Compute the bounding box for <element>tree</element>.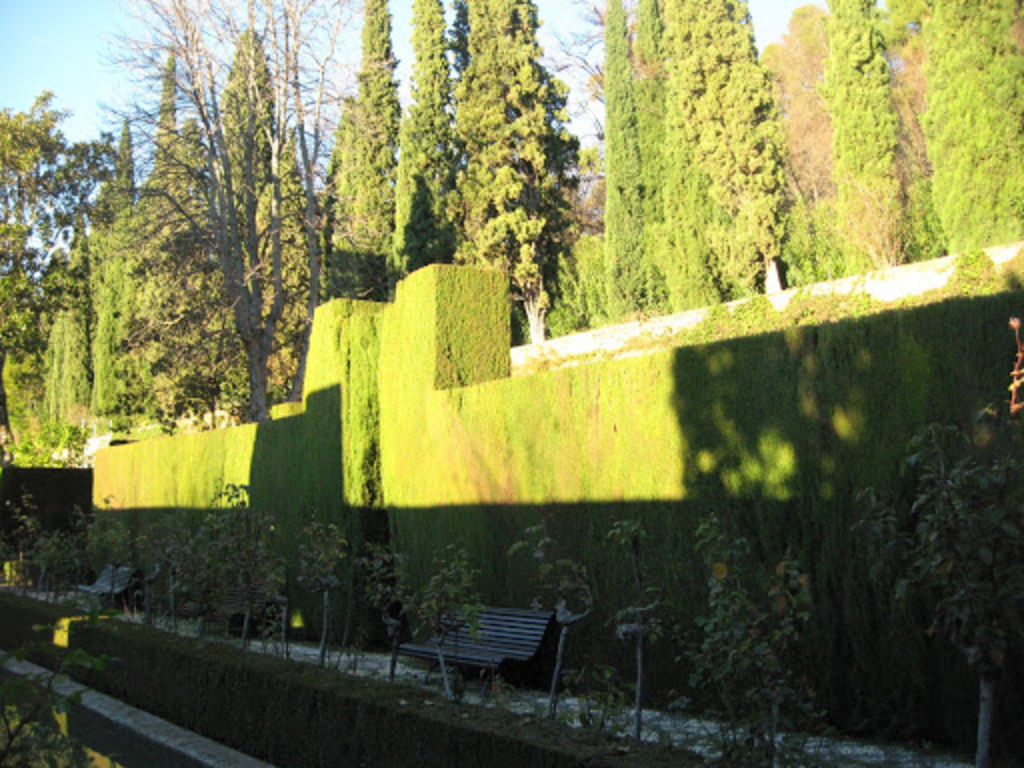
crop(748, 24, 900, 296).
